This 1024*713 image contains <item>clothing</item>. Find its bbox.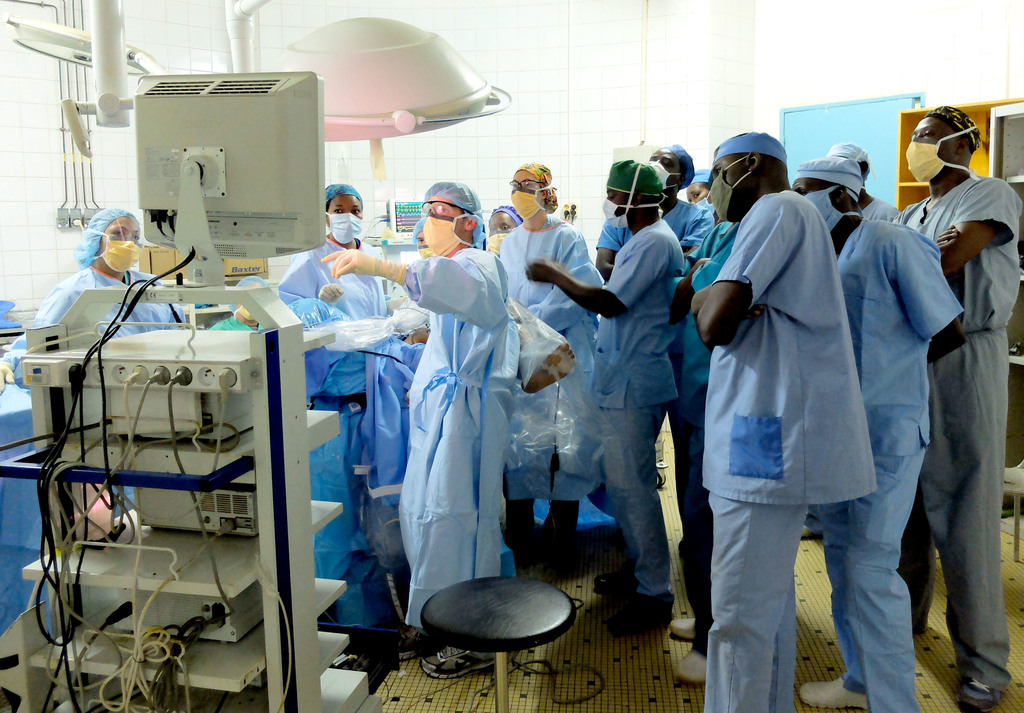
region(701, 188, 879, 712).
